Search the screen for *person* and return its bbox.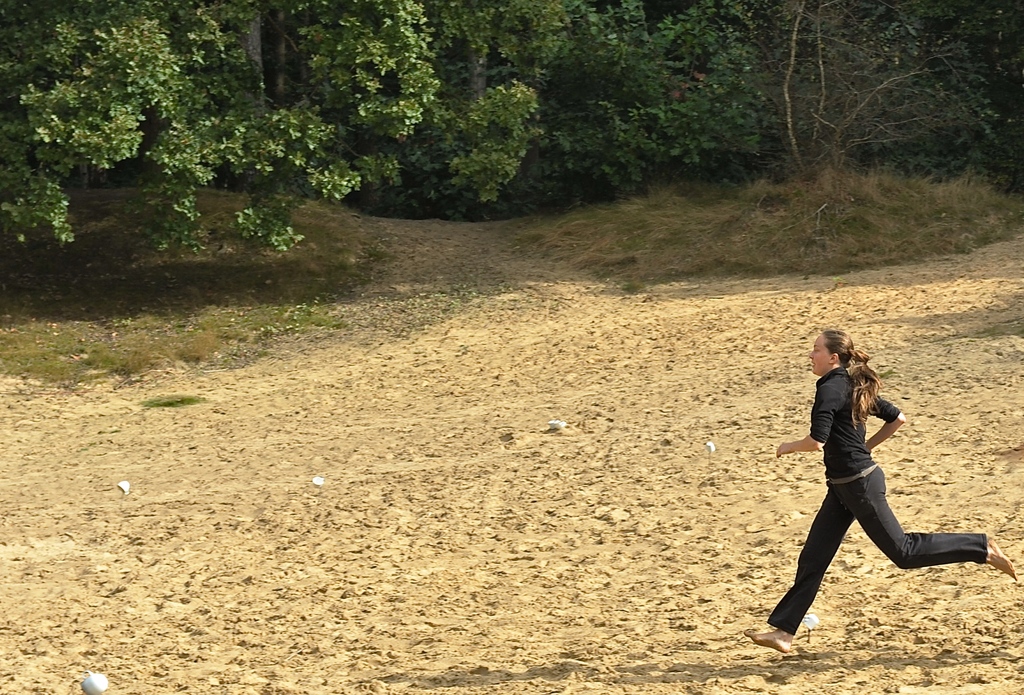
Found: left=740, top=331, right=1012, bottom=661.
